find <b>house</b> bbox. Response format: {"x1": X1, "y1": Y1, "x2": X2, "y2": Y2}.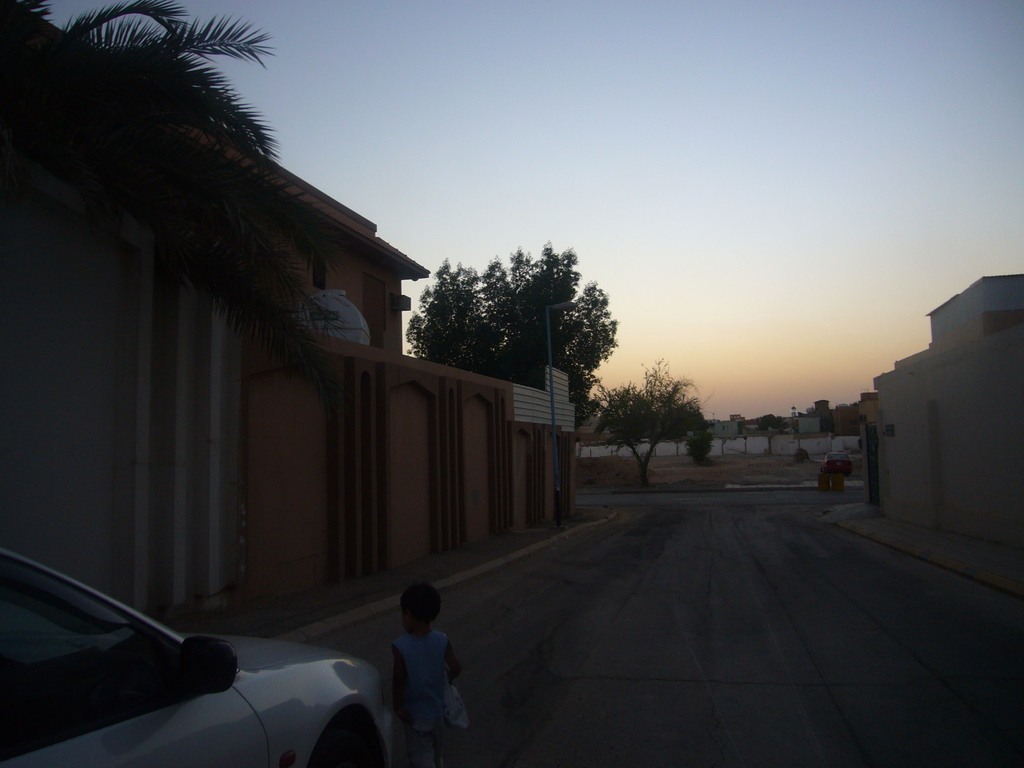
{"x1": 239, "y1": 143, "x2": 580, "y2": 622}.
